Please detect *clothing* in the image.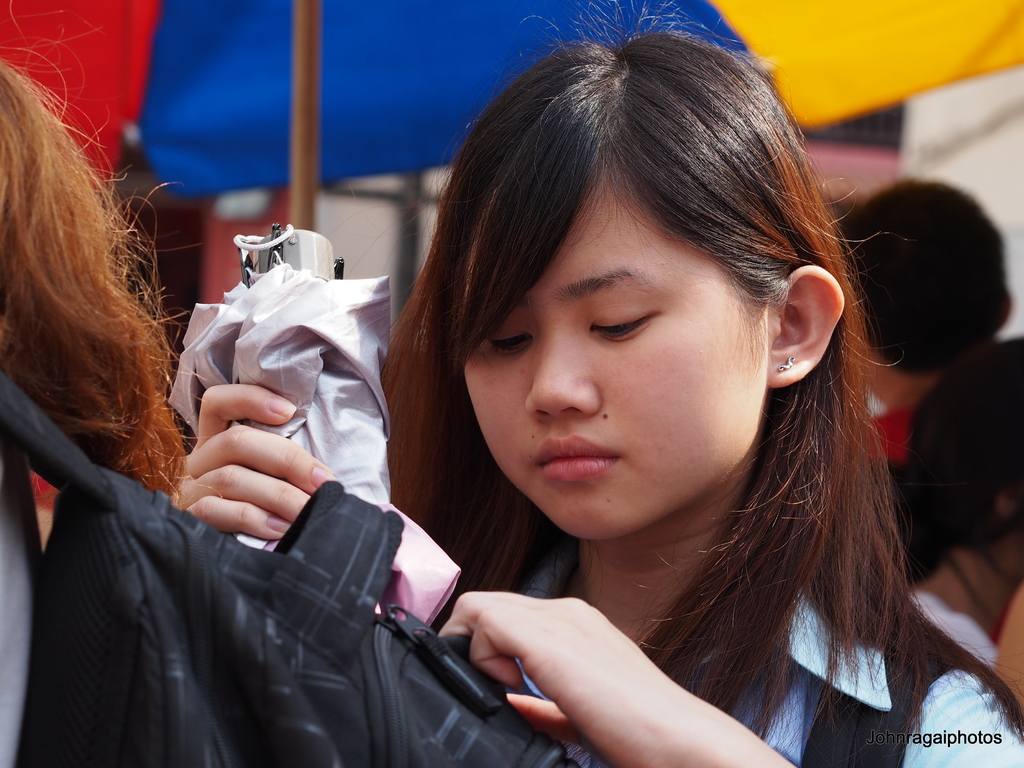
0/421/29/767.
